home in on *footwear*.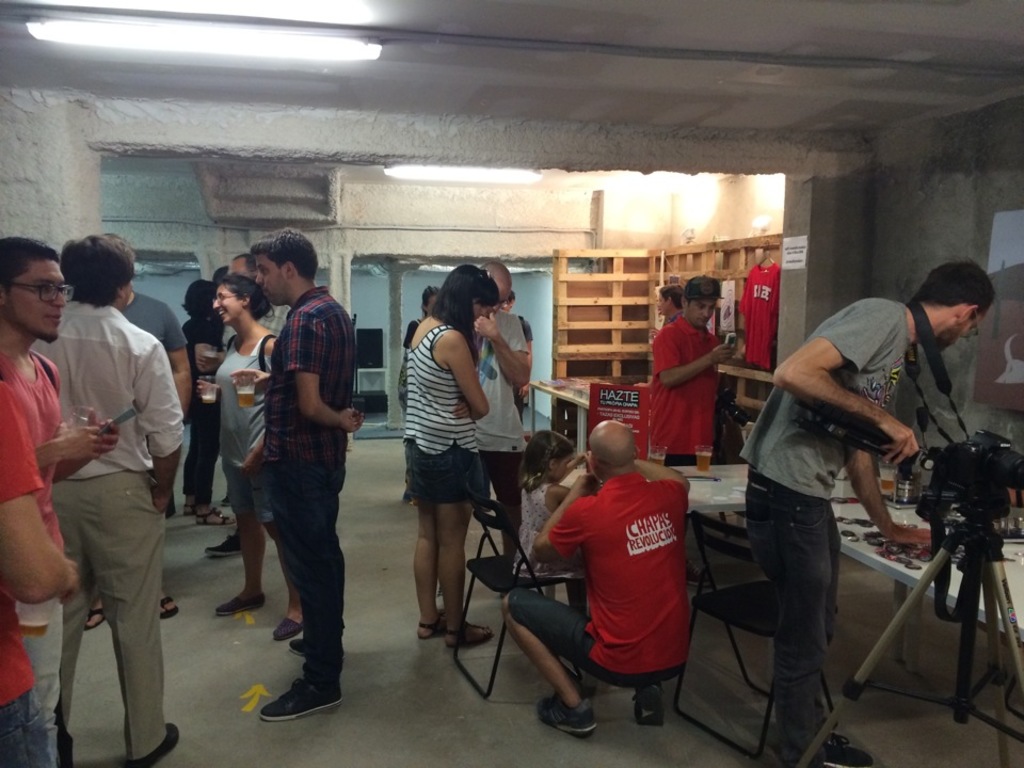
Homed in at box=[125, 719, 183, 767].
